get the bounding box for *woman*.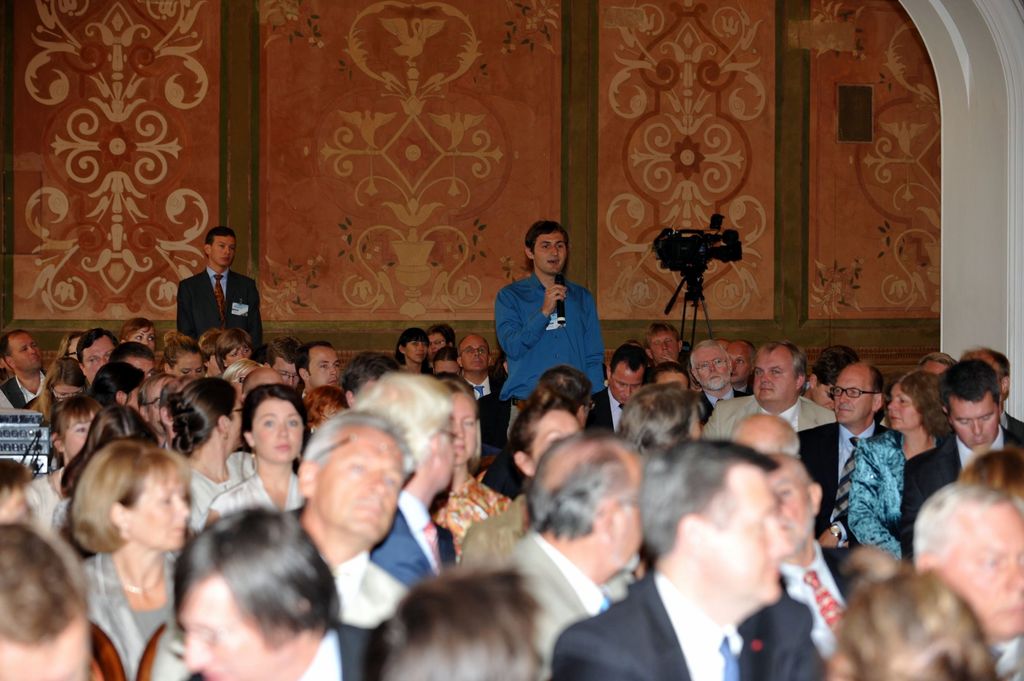
left=390, top=327, right=435, bottom=378.
